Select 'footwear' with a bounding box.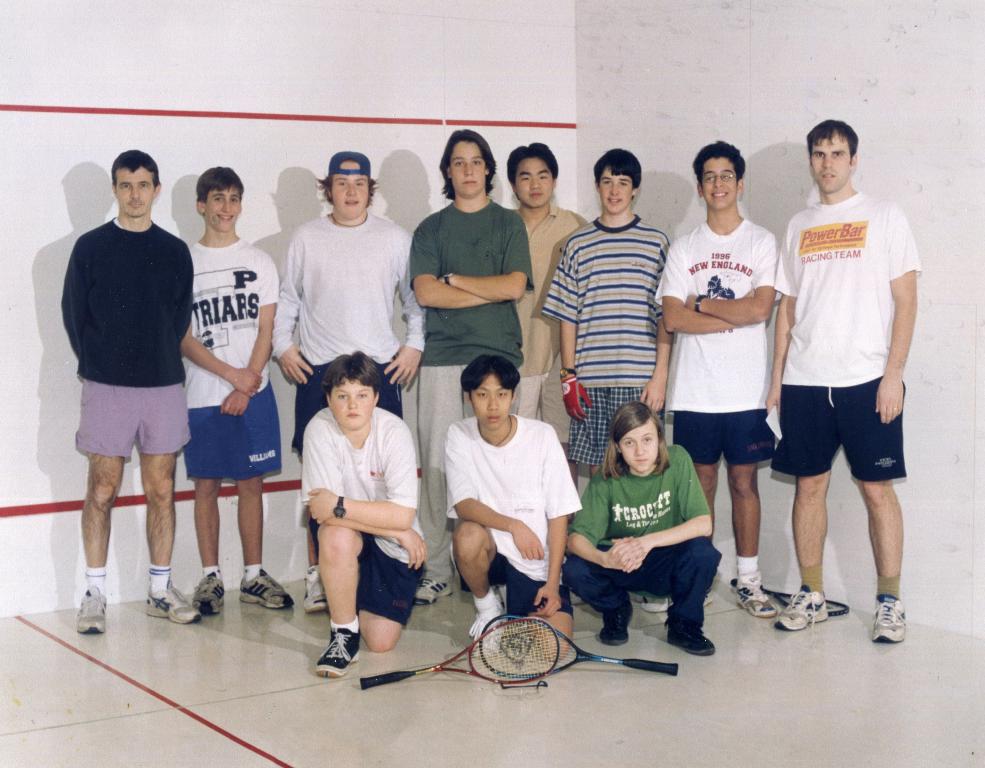
{"x1": 411, "y1": 579, "x2": 448, "y2": 605}.
